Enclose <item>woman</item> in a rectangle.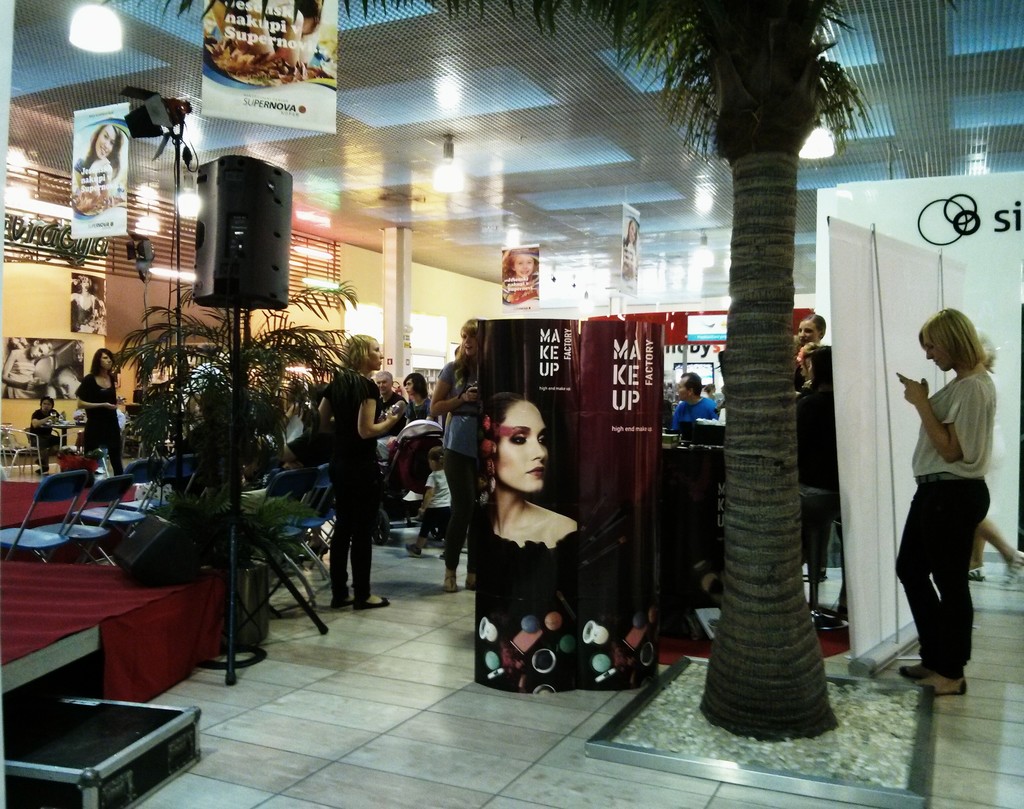
73:349:137:480.
